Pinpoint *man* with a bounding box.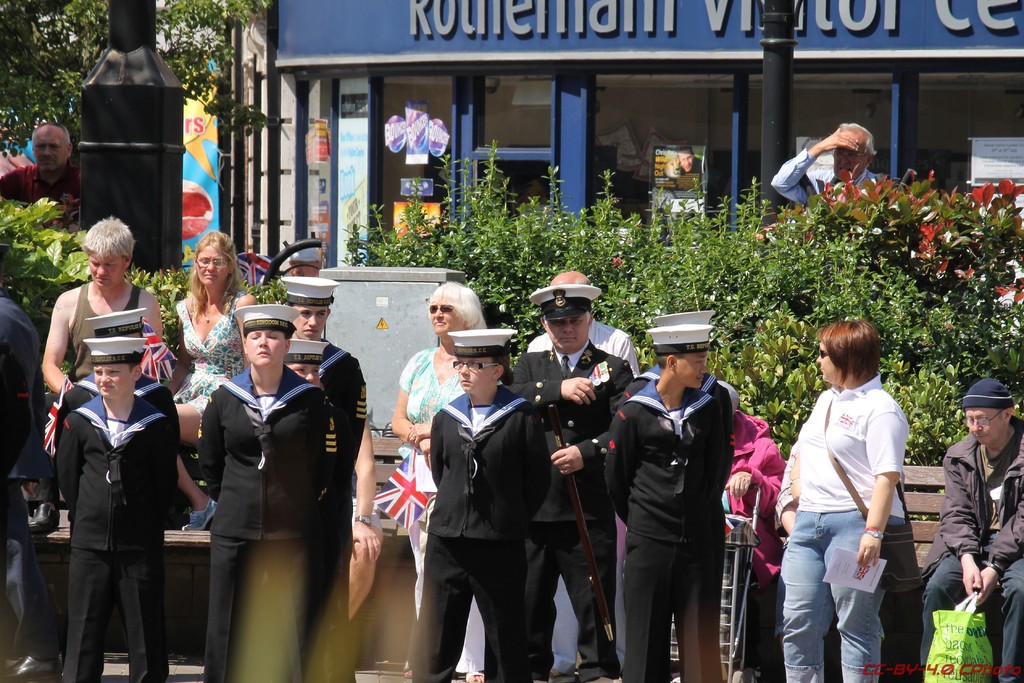
crop(27, 213, 168, 537).
